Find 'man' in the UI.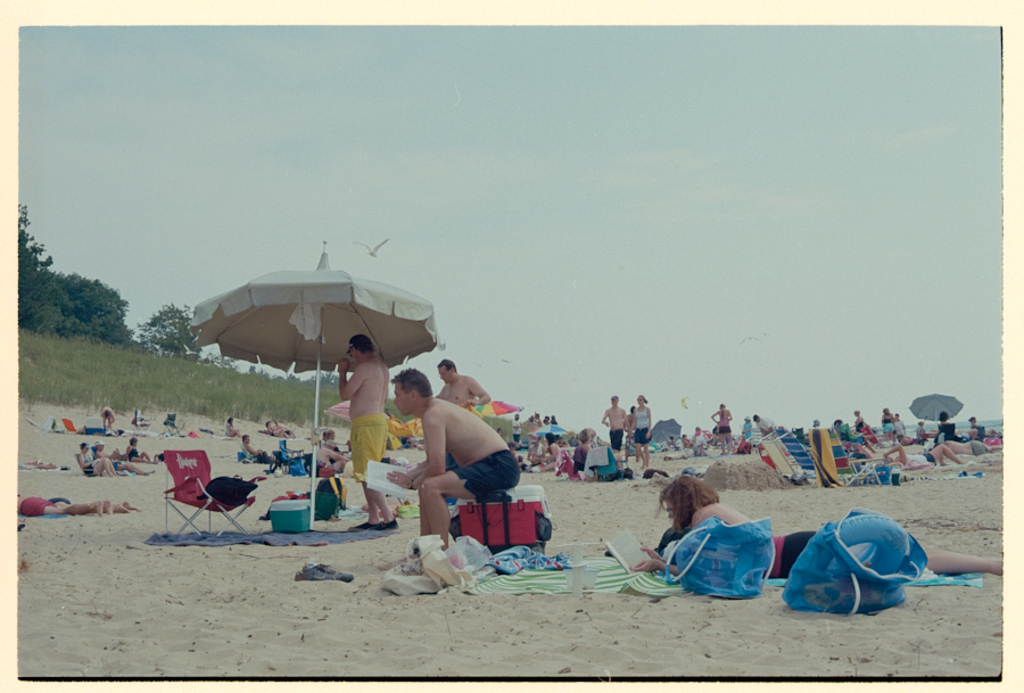
UI element at (left=436, top=356, right=492, bottom=411).
